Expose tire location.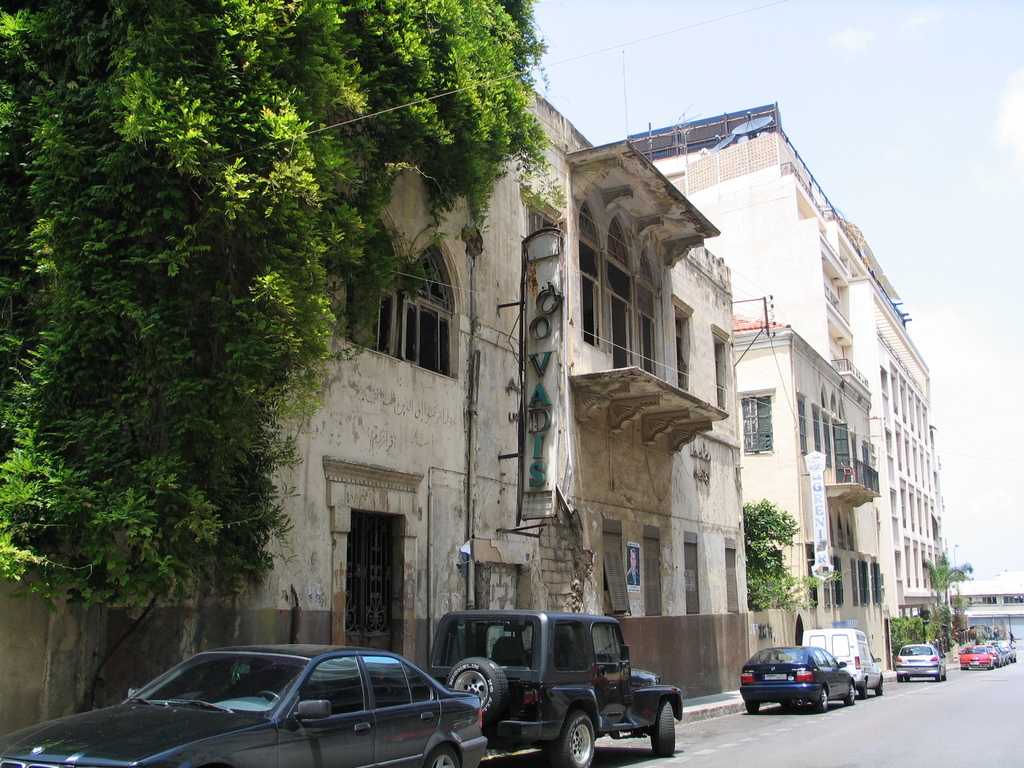
Exposed at x1=425, y1=748, x2=466, y2=767.
